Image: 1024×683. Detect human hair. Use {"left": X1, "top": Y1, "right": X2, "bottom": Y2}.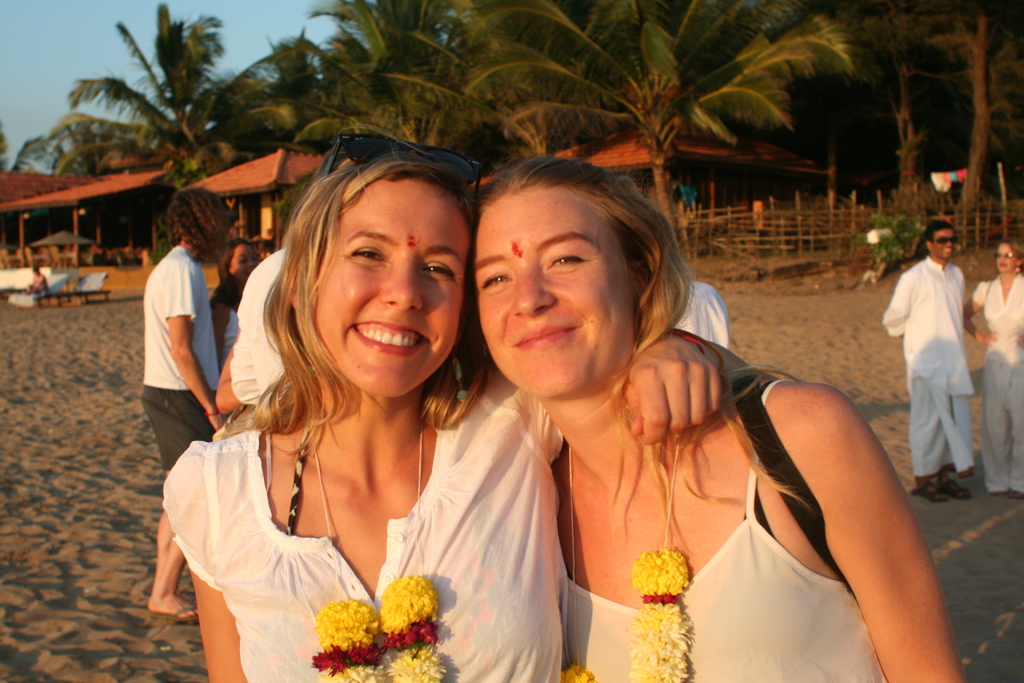
{"left": 468, "top": 154, "right": 814, "bottom": 569}.
